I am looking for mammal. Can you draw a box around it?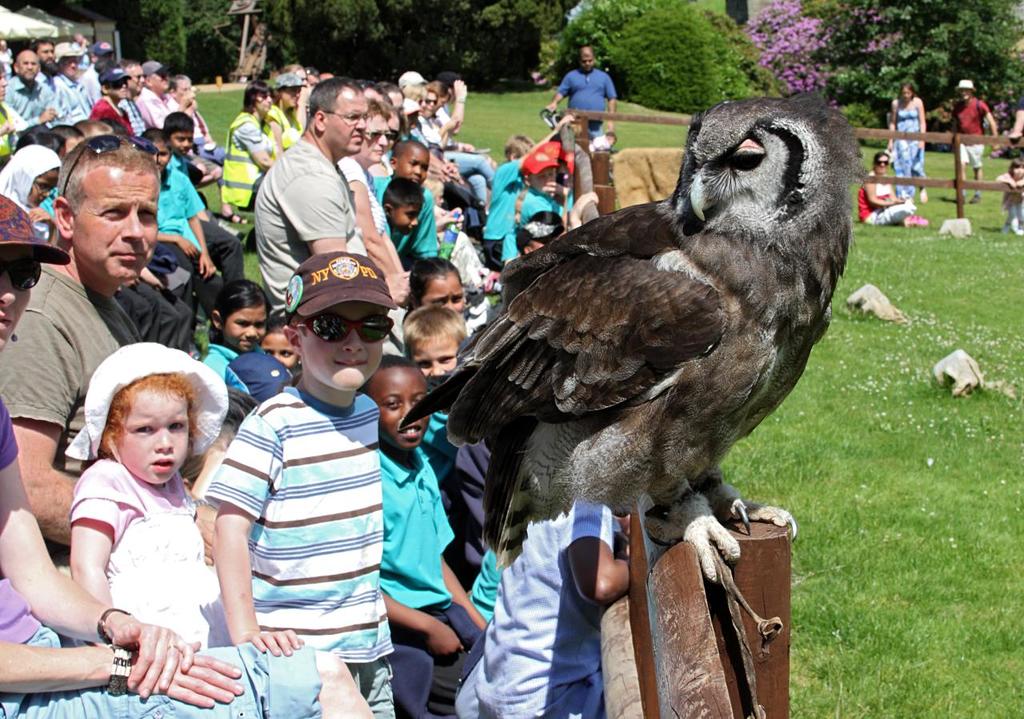
Sure, the bounding box is (x1=472, y1=495, x2=667, y2=718).
